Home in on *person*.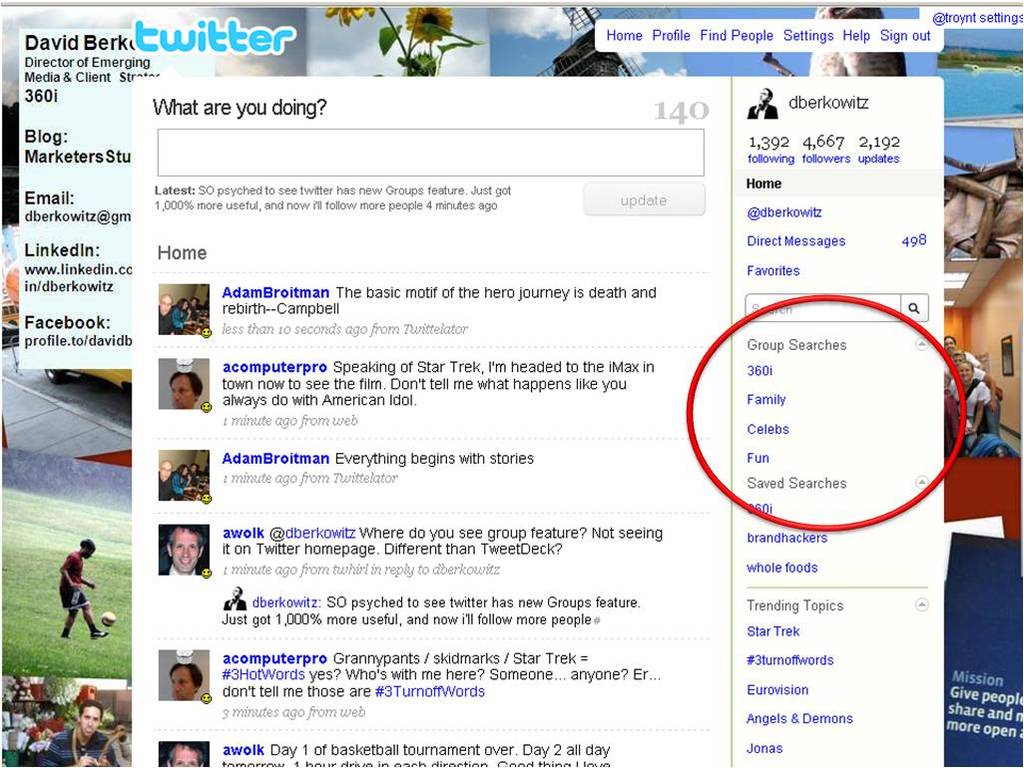
Homed in at <box>744,82,780,120</box>.
